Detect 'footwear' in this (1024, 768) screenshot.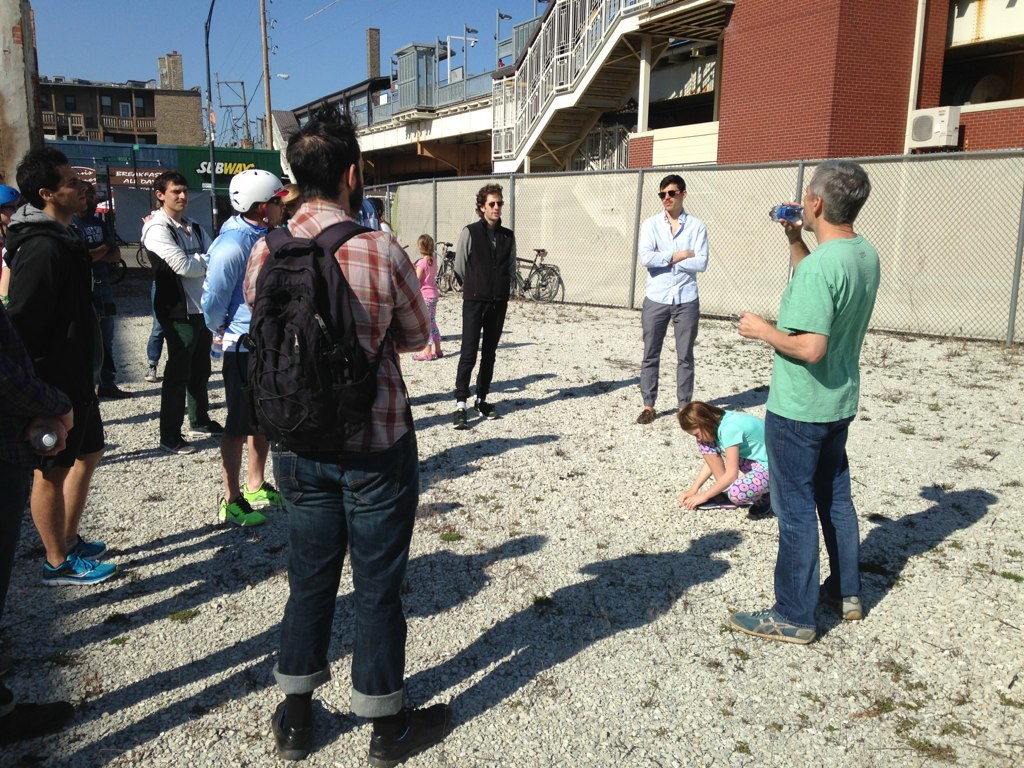
Detection: <box>187,421,226,433</box>.
